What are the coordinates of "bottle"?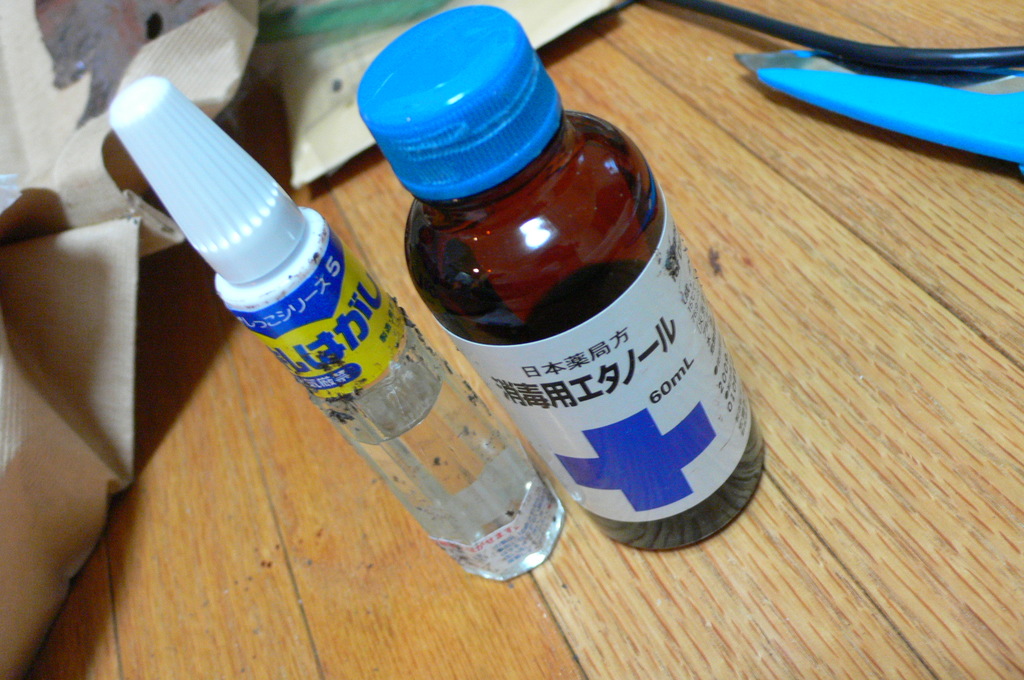
select_region(358, 5, 762, 553).
